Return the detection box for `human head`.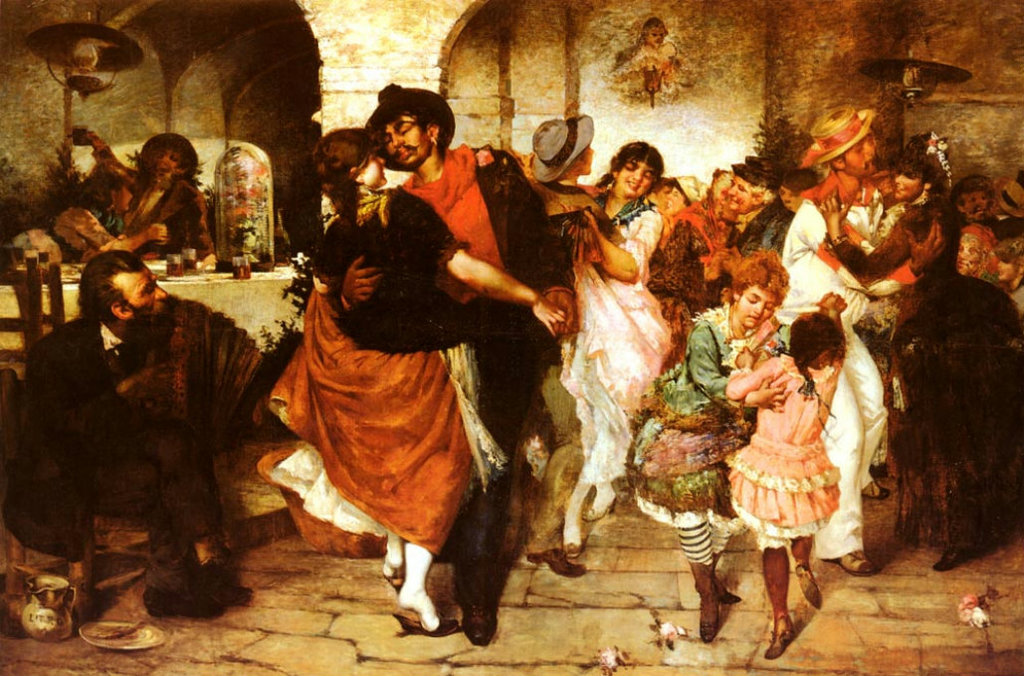
{"x1": 951, "y1": 182, "x2": 987, "y2": 219}.
